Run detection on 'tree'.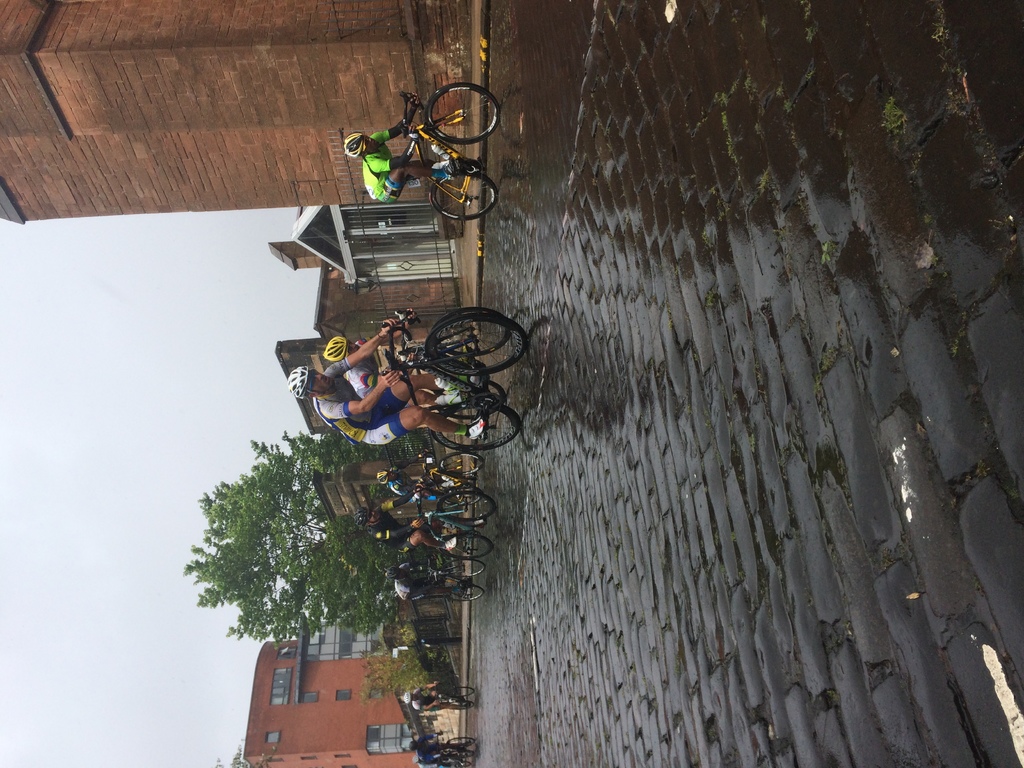
Result: [184,428,391,659].
